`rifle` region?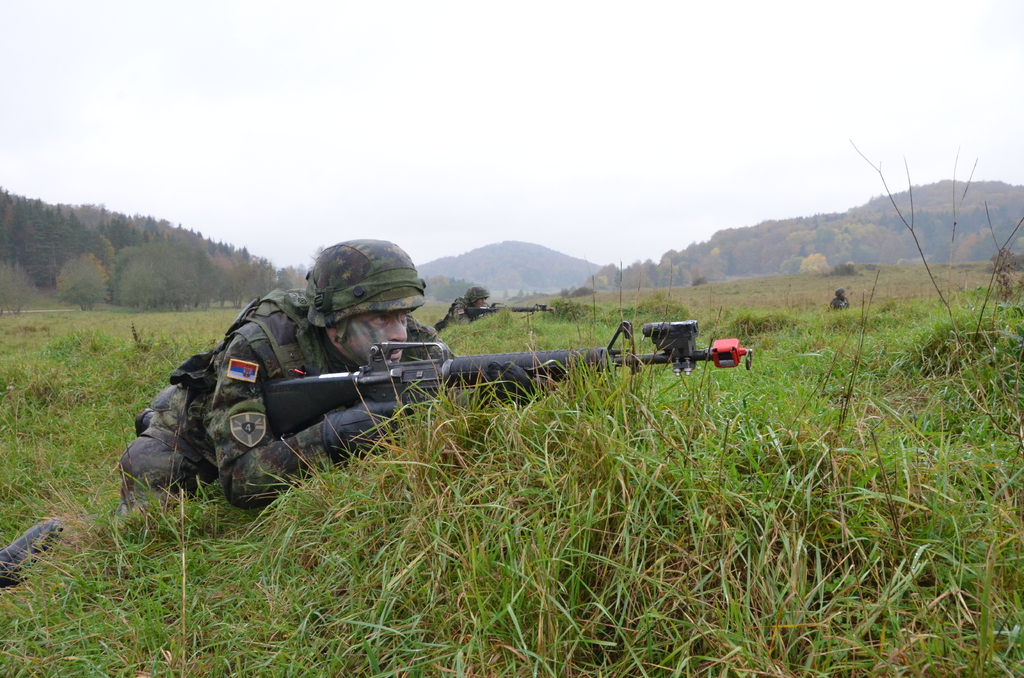
detection(464, 302, 556, 319)
